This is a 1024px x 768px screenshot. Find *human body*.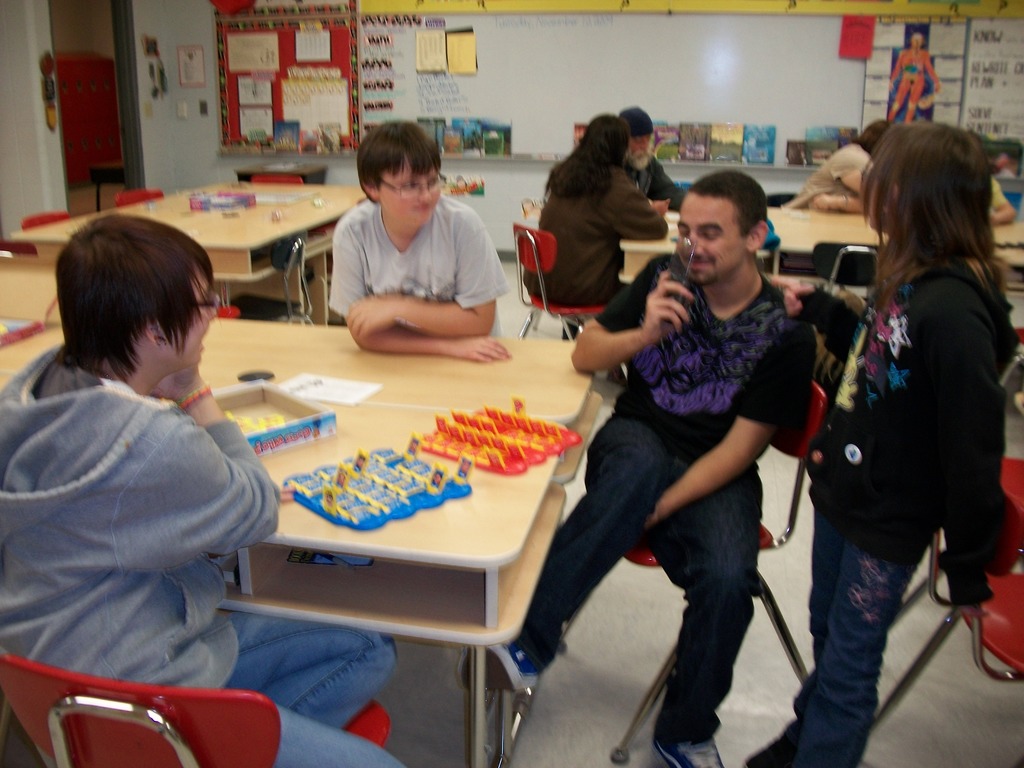
Bounding box: region(795, 132, 892, 214).
